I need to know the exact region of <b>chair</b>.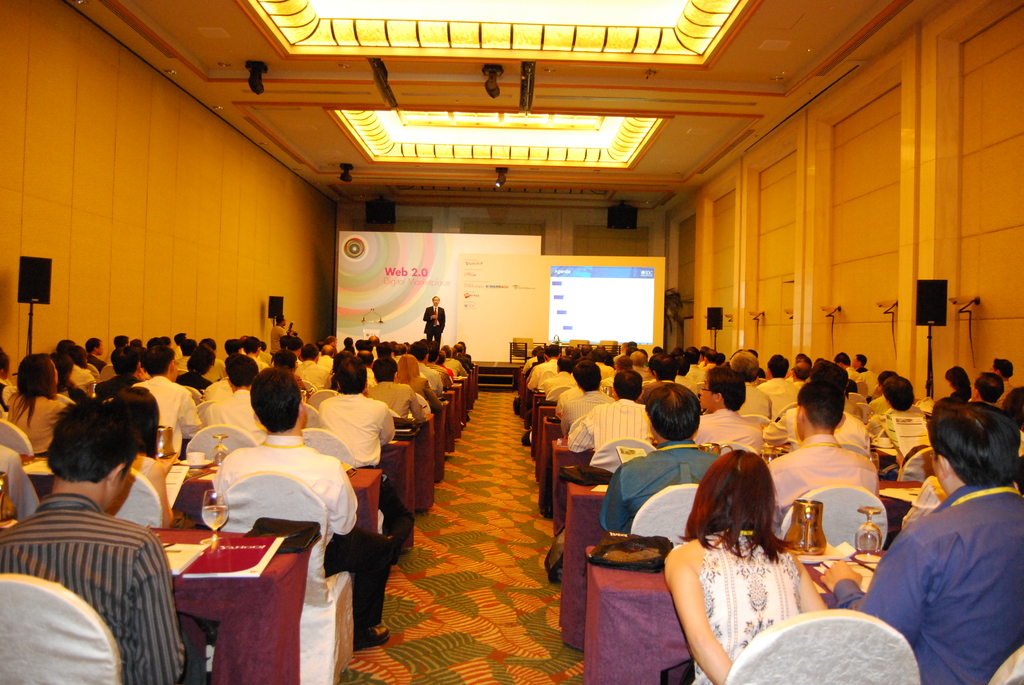
Region: left=725, top=611, right=918, bottom=684.
